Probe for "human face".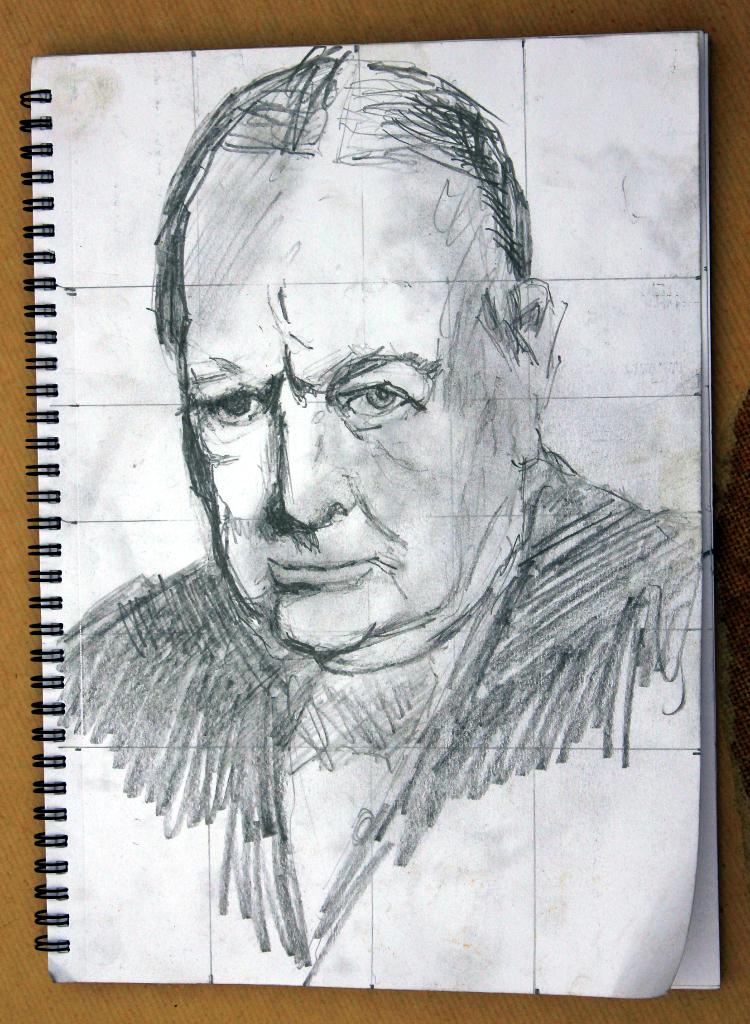
Probe result: rect(182, 178, 509, 660).
